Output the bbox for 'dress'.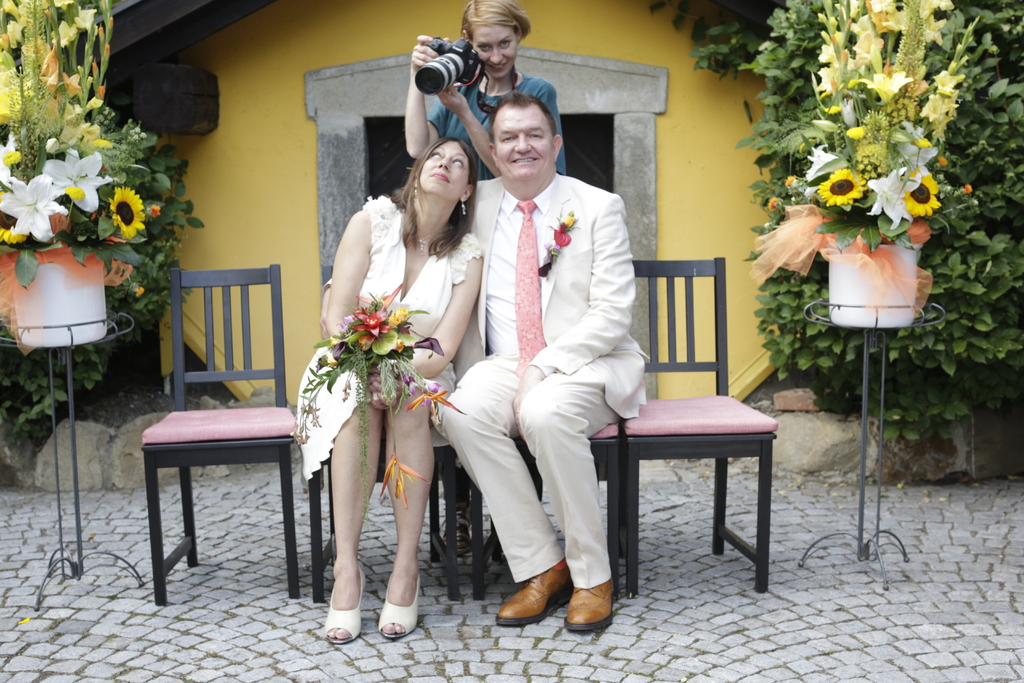
[left=296, top=194, right=490, bottom=481].
